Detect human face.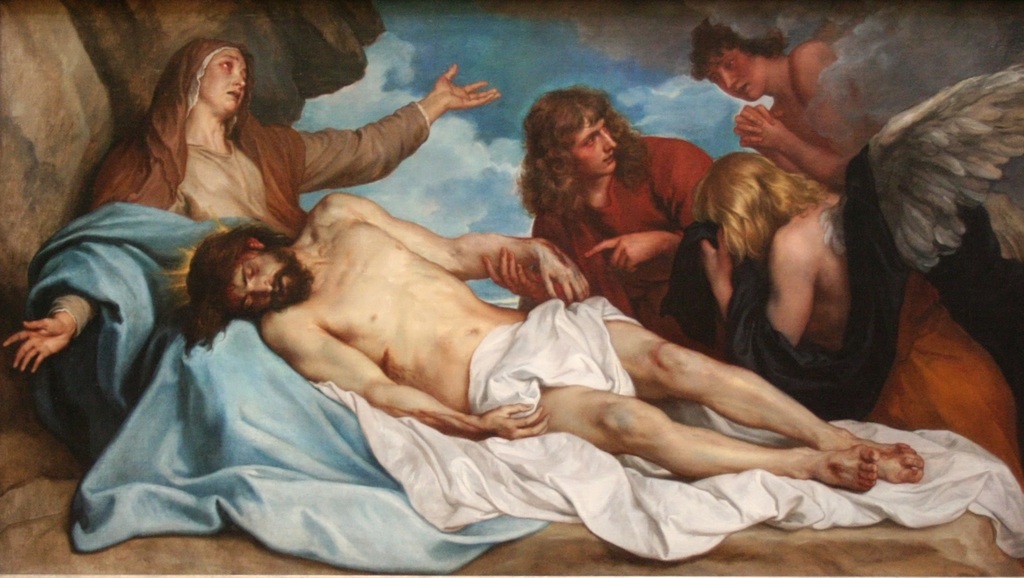
Detected at bbox=[228, 255, 300, 314].
